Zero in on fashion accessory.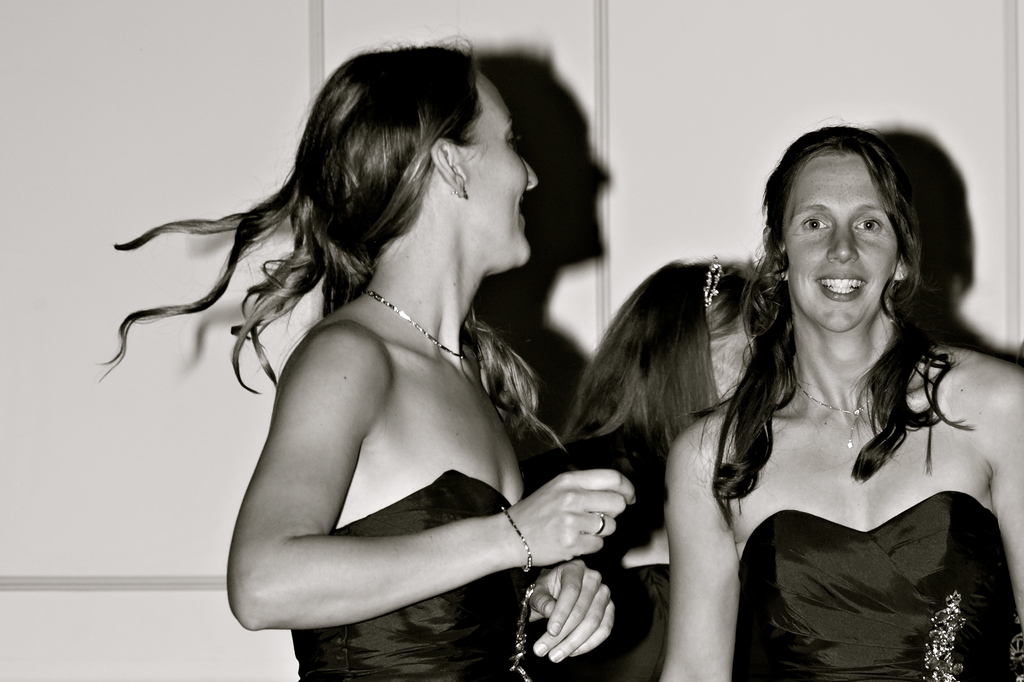
Zeroed in: 700, 260, 724, 310.
